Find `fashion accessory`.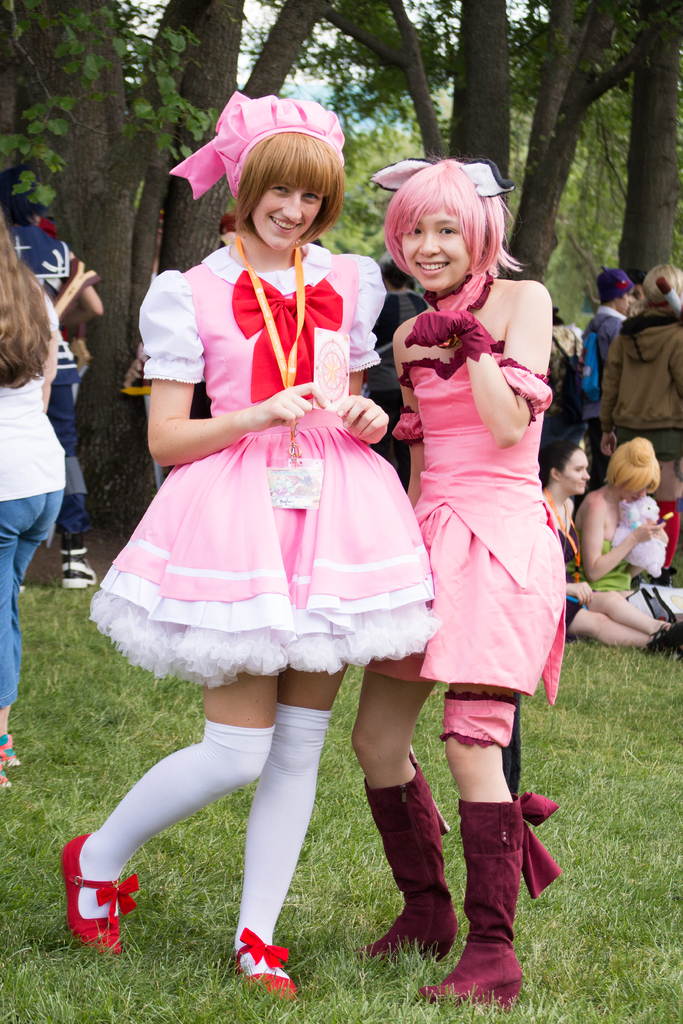
(left=233, top=929, right=299, bottom=1000).
